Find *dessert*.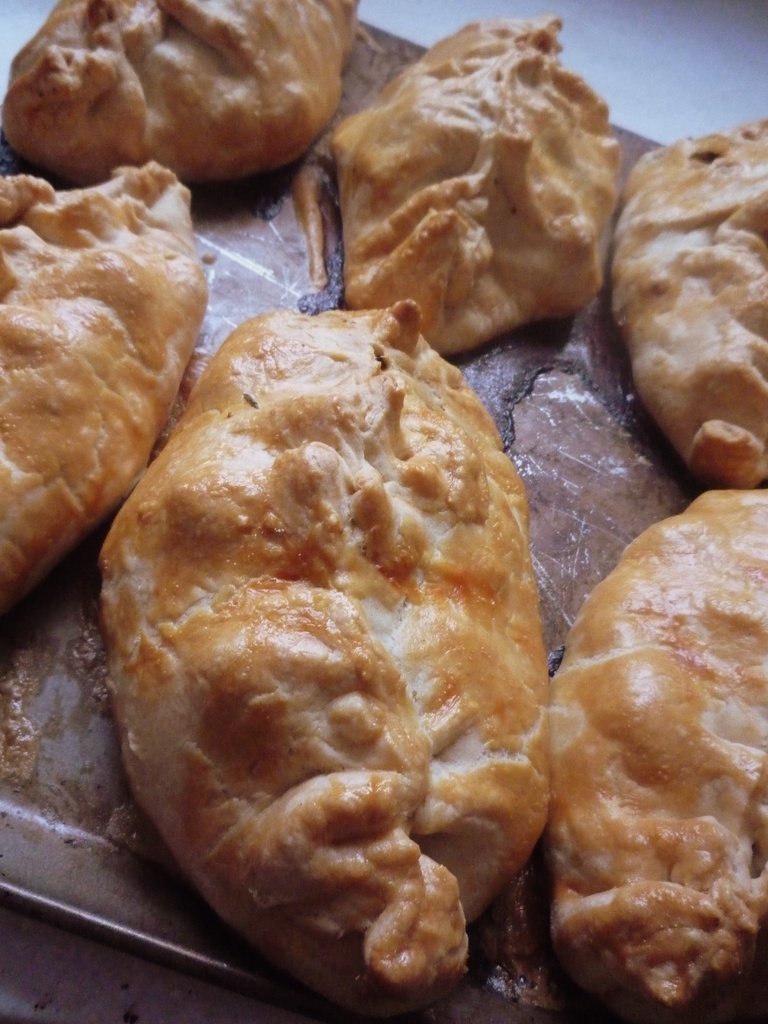
[104, 309, 552, 1002].
